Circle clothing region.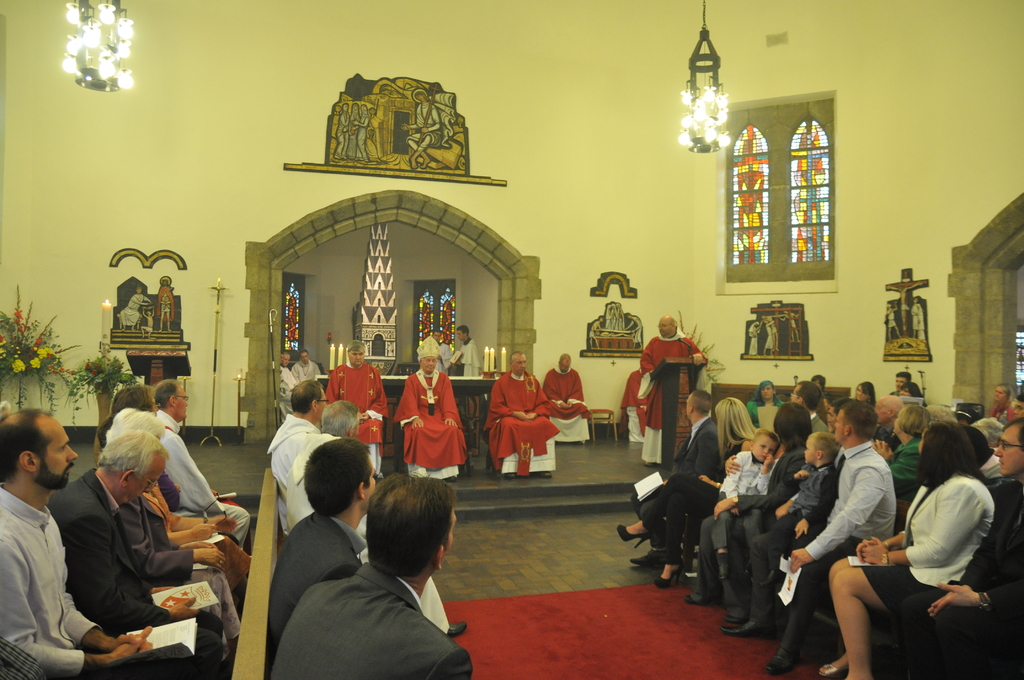
Region: x1=324, y1=359, x2=390, y2=474.
